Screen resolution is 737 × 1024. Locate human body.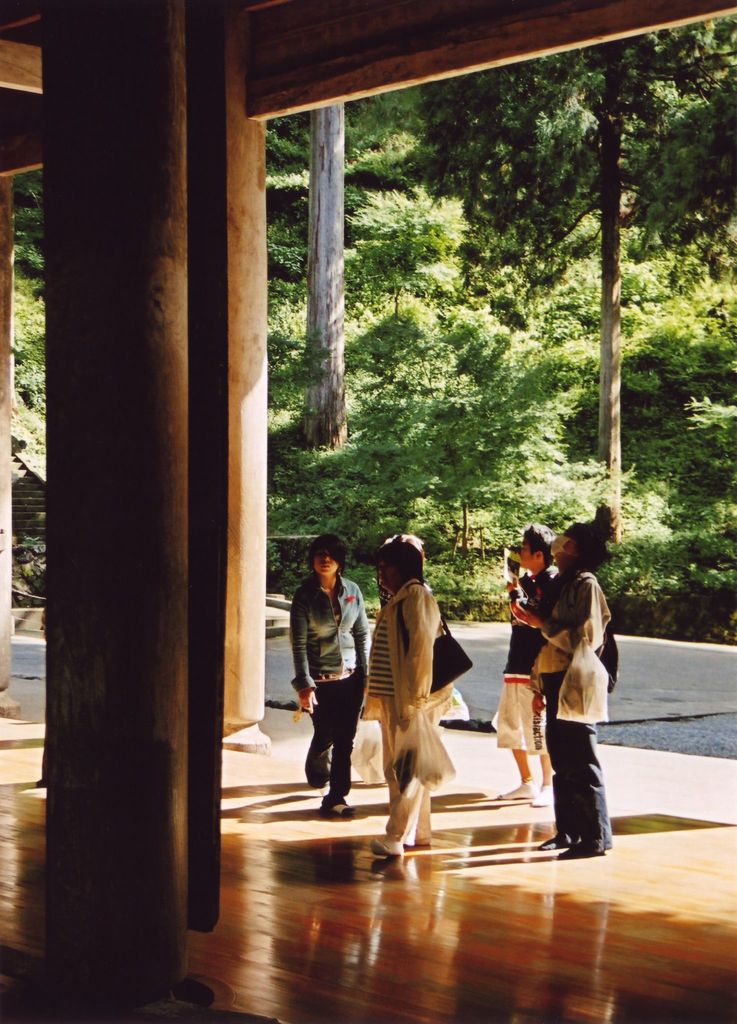
BBox(366, 534, 462, 872).
